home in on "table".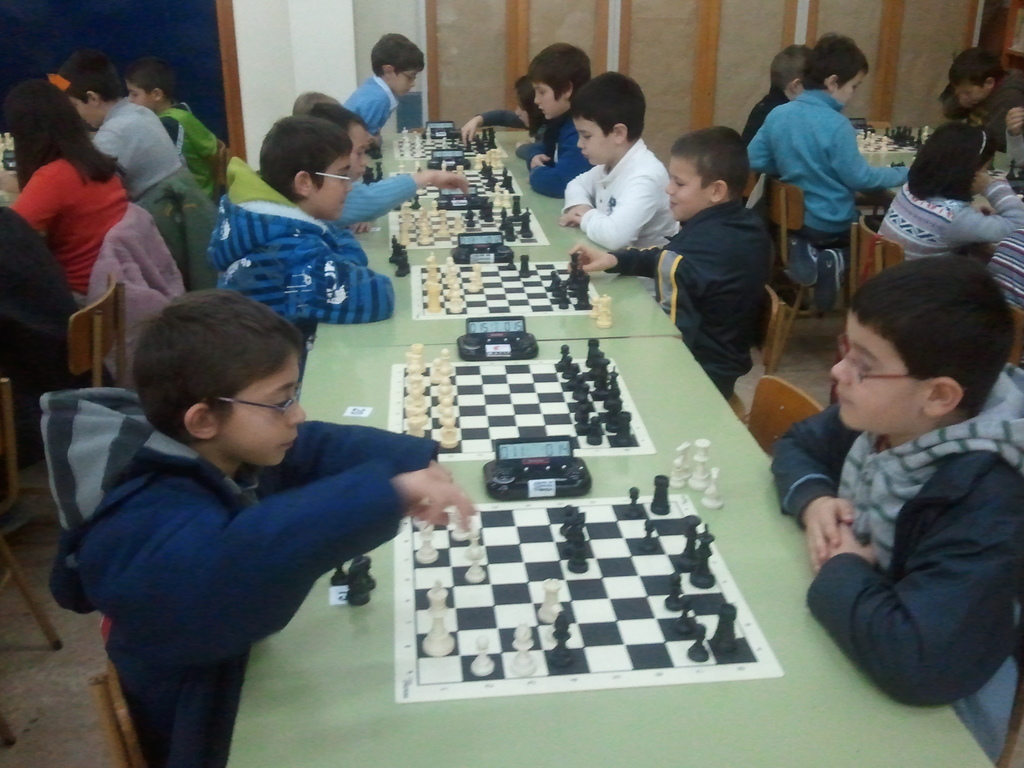
Homed in at [left=854, top=121, right=1023, bottom=173].
